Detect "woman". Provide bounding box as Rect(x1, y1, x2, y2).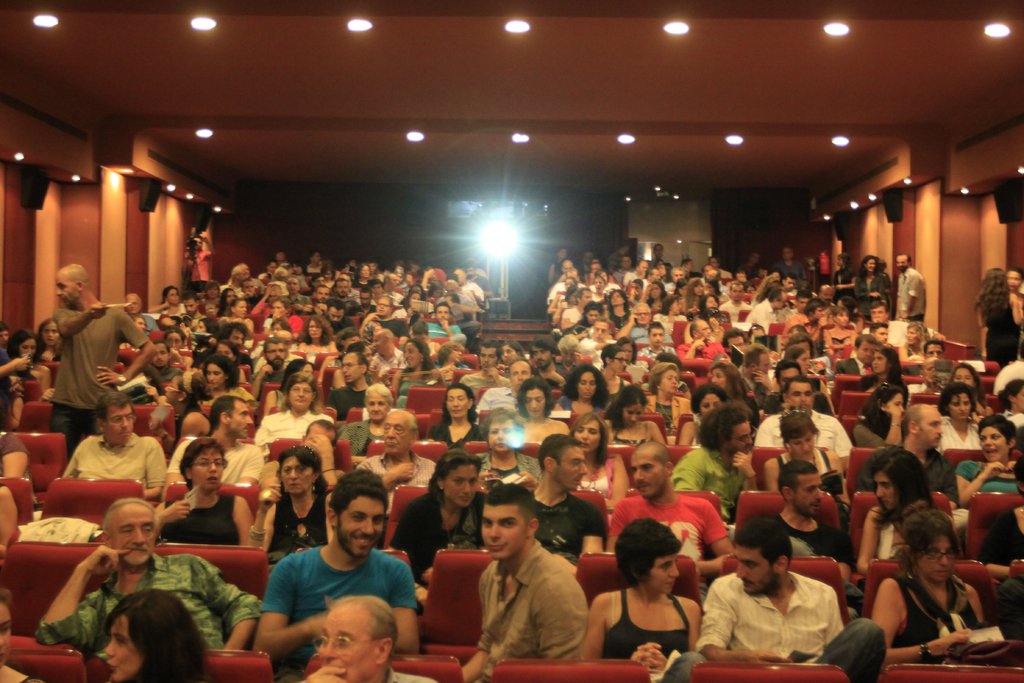
Rect(952, 416, 1023, 509).
